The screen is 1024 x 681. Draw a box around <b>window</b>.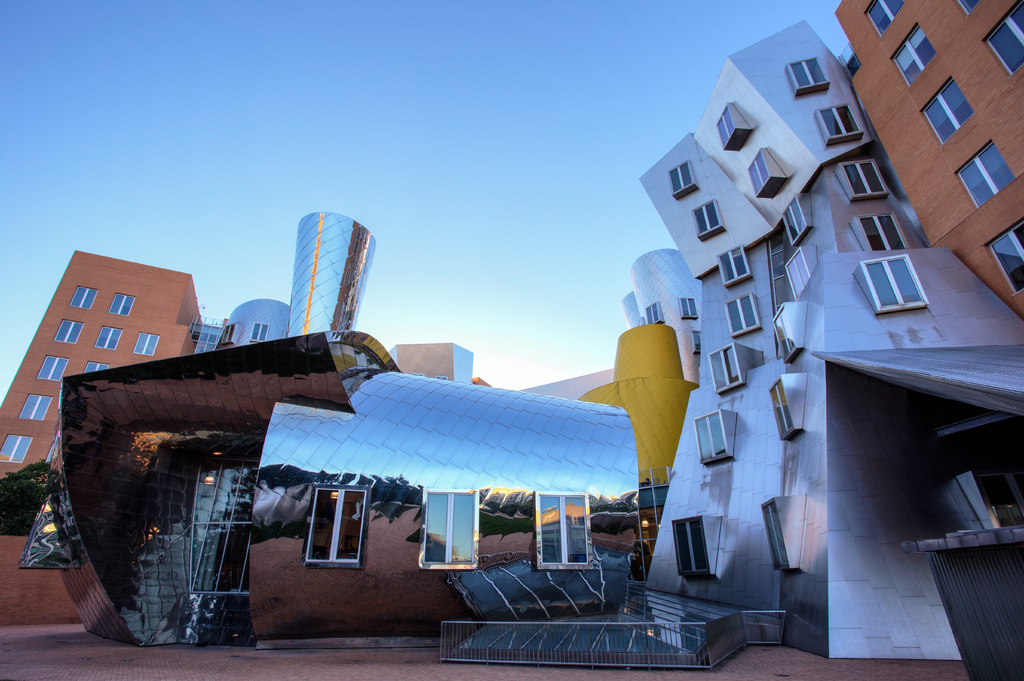
rect(418, 487, 480, 570).
